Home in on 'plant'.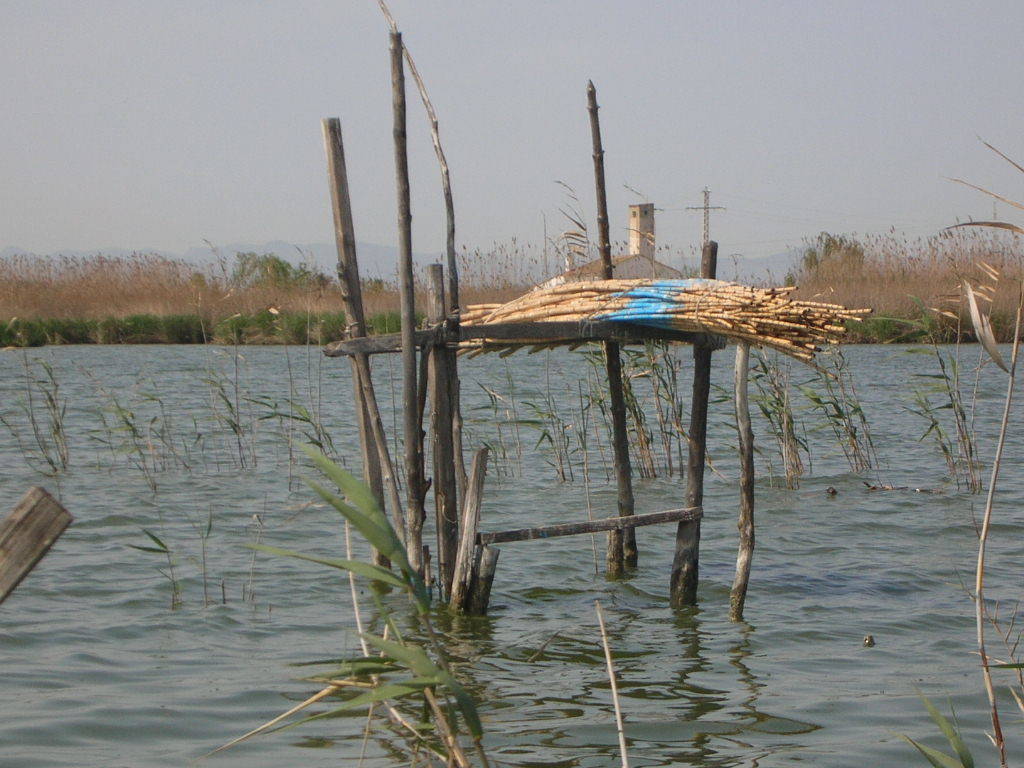
Homed in at (219, 411, 491, 767).
